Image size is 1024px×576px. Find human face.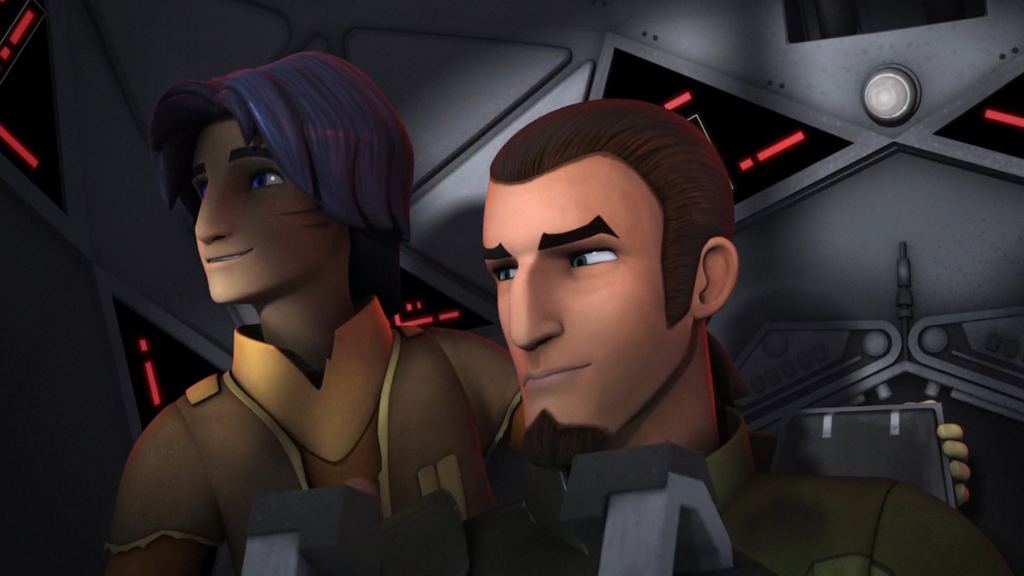
region(184, 121, 345, 307).
